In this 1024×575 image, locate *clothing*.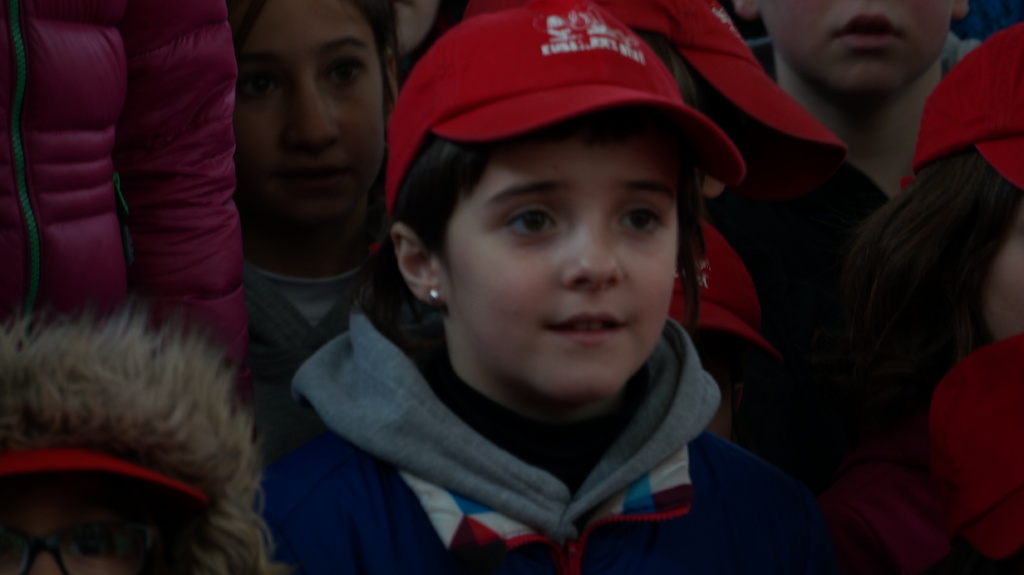
Bounding box: (x1=257, y1=281, x2=819, y2=571).
